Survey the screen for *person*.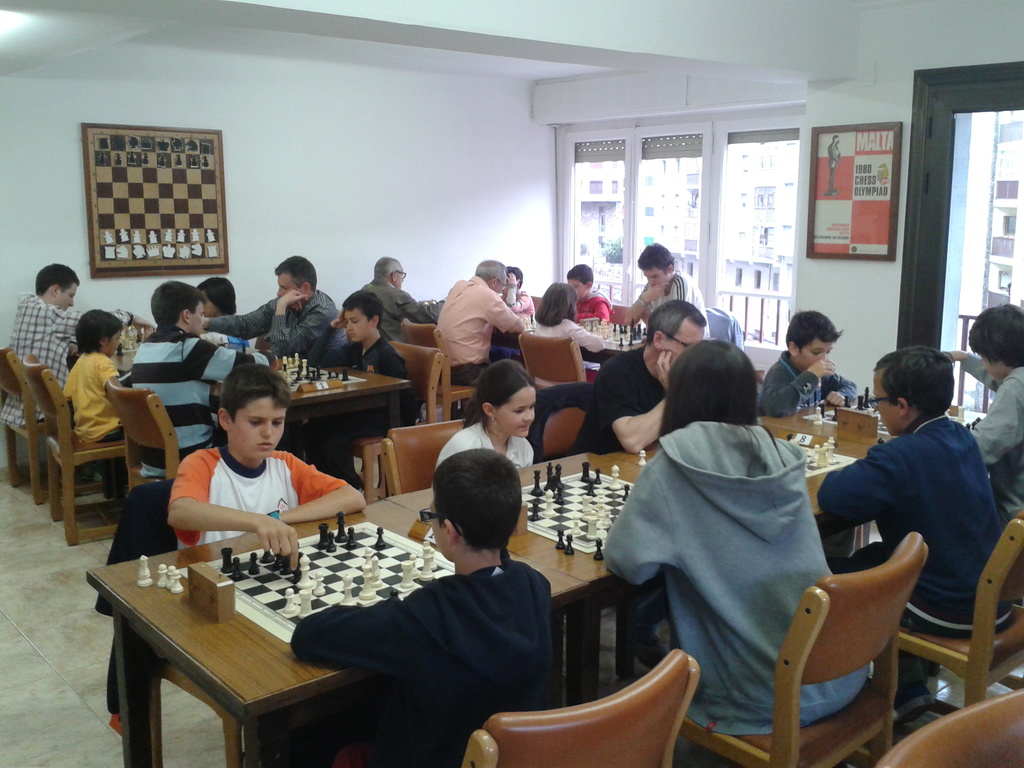
Survey found: pyautogui.locateOnScreen(499, 252, 534, 325).
